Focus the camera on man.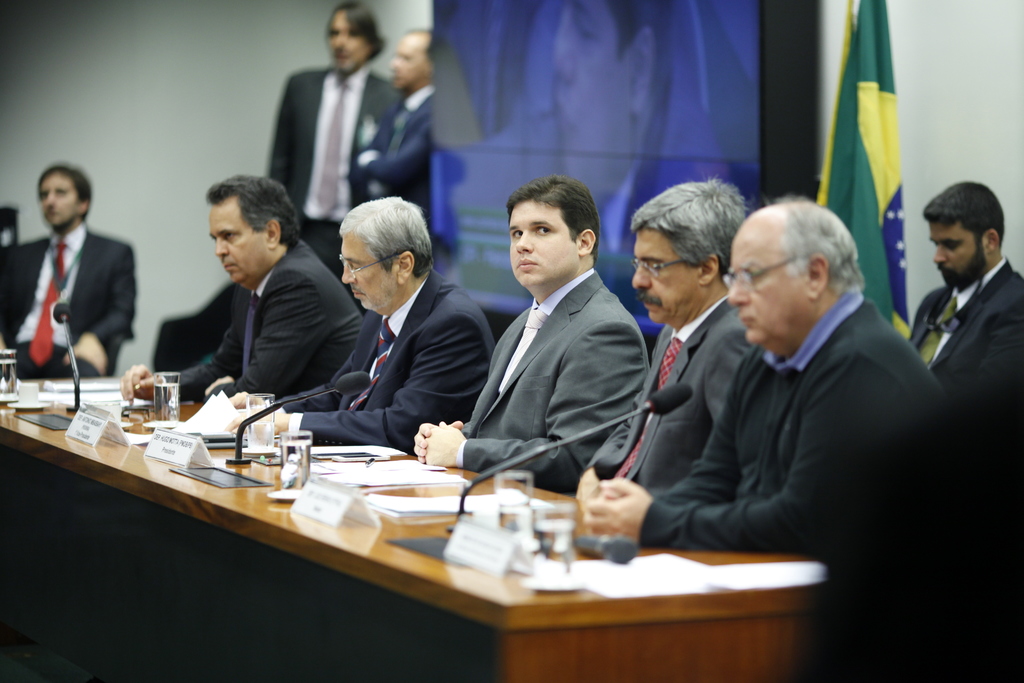
Focus region: {"x1": 635, "y1": 188, "x2": 948, "y2": 580}.
